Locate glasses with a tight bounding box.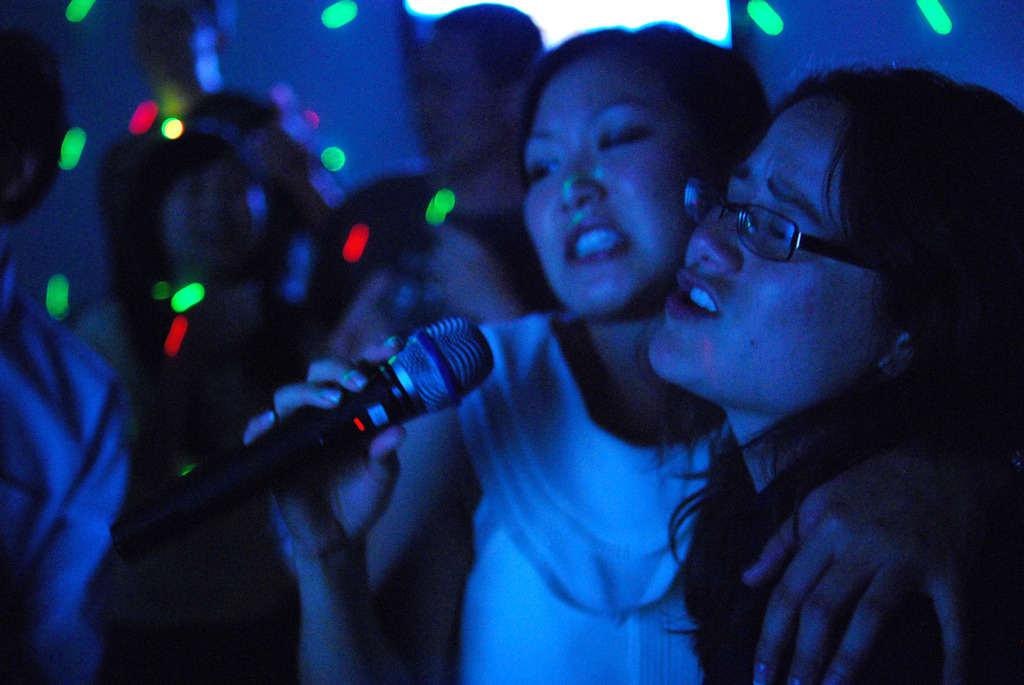
bbox=(676, 166, 875, 279).
